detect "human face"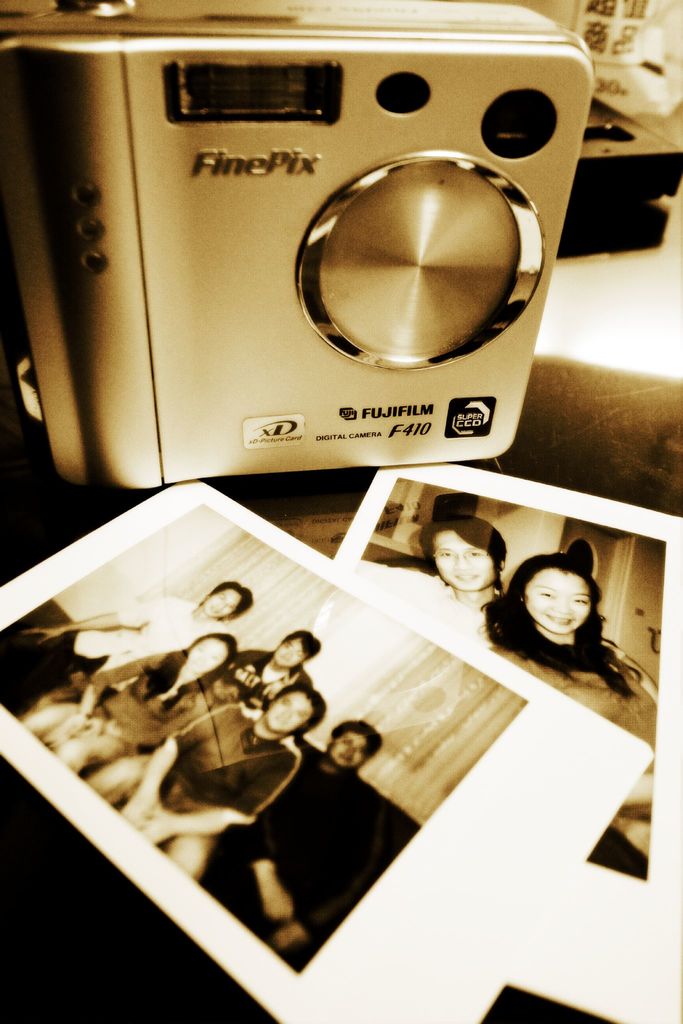
186 637 227 669
